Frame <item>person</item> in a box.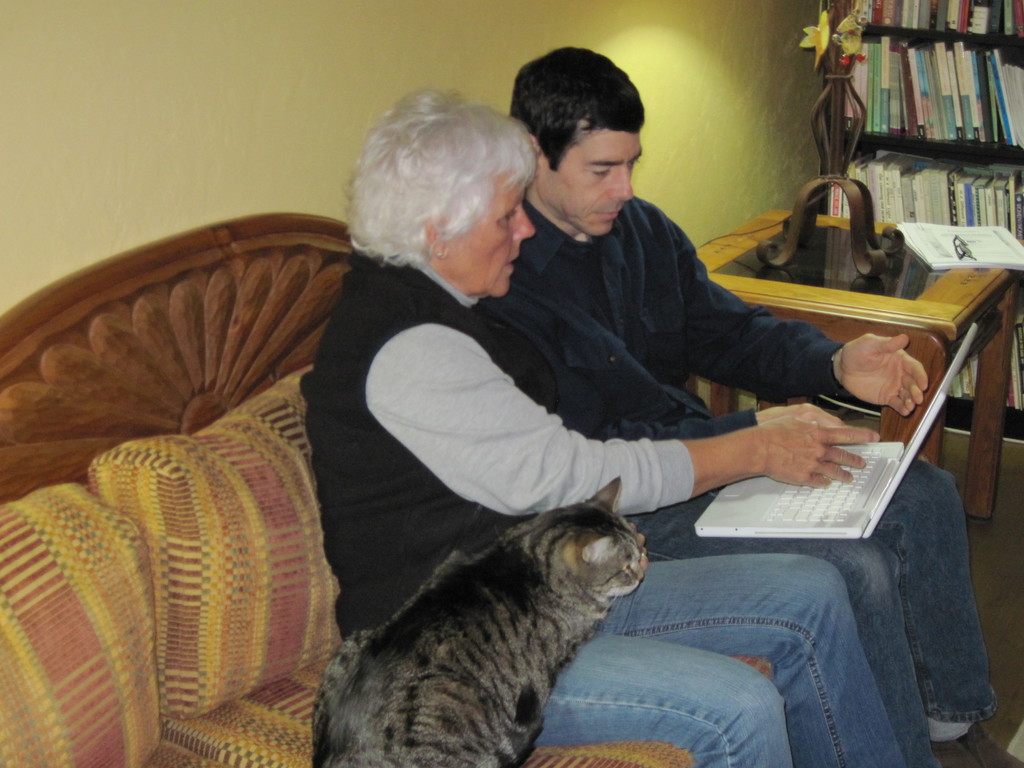
bbox=(493, 49, 1003, 767).
